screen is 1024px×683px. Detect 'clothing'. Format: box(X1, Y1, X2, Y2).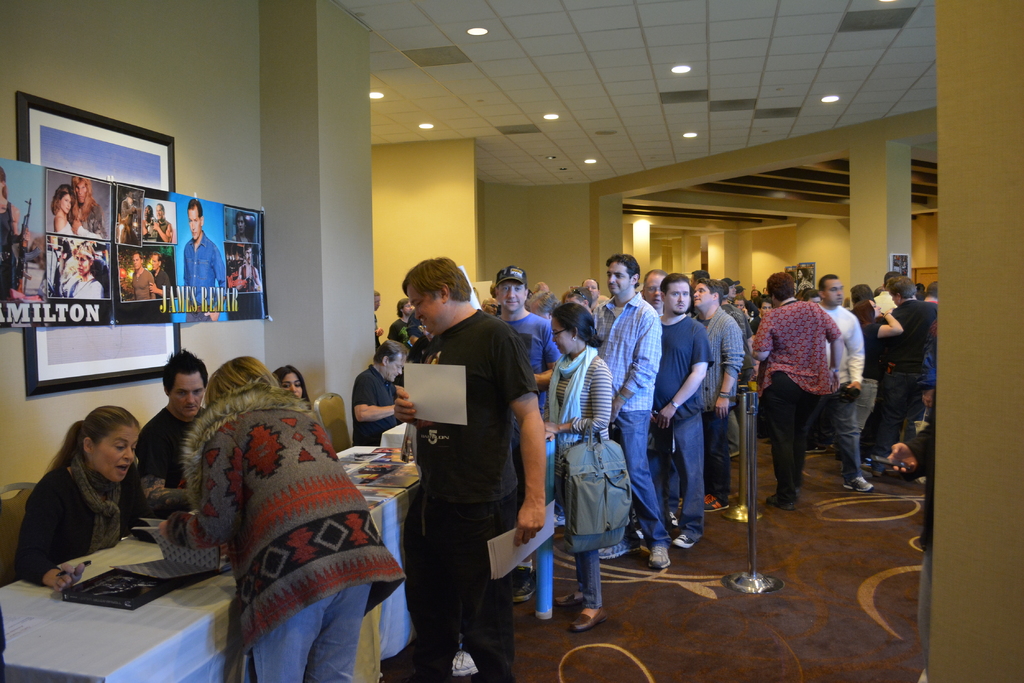
box(749, 291, 851, 501).
